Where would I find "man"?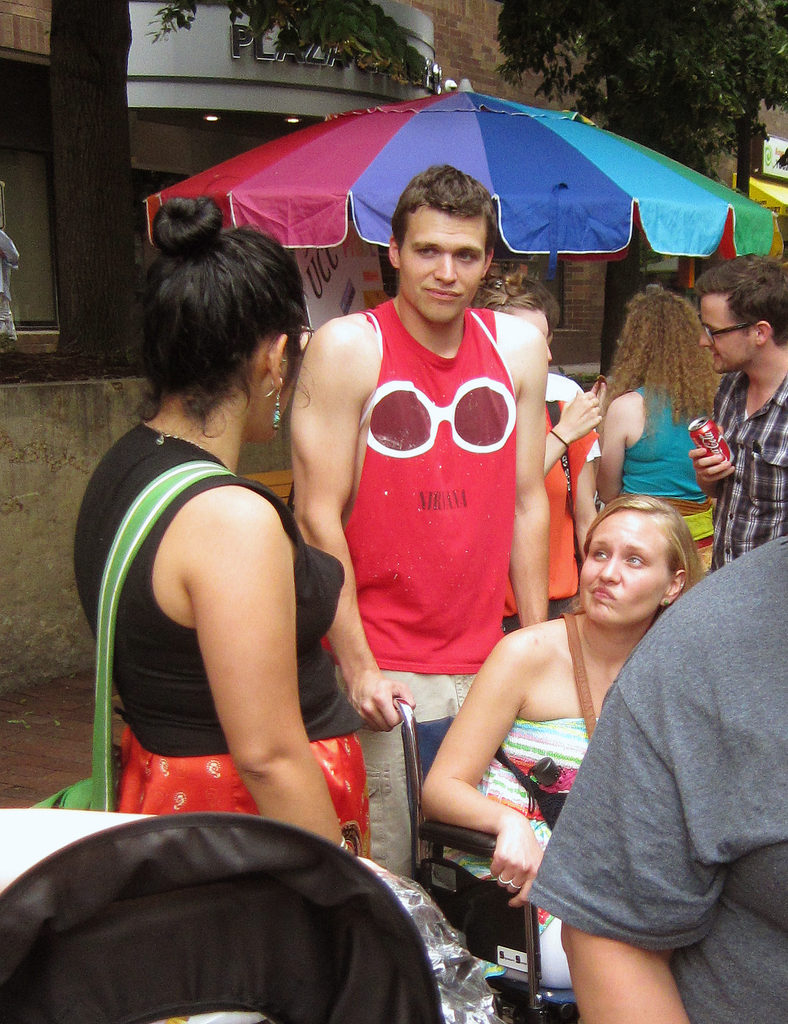
At [left=285, top=180, right=580, bottom=807].
